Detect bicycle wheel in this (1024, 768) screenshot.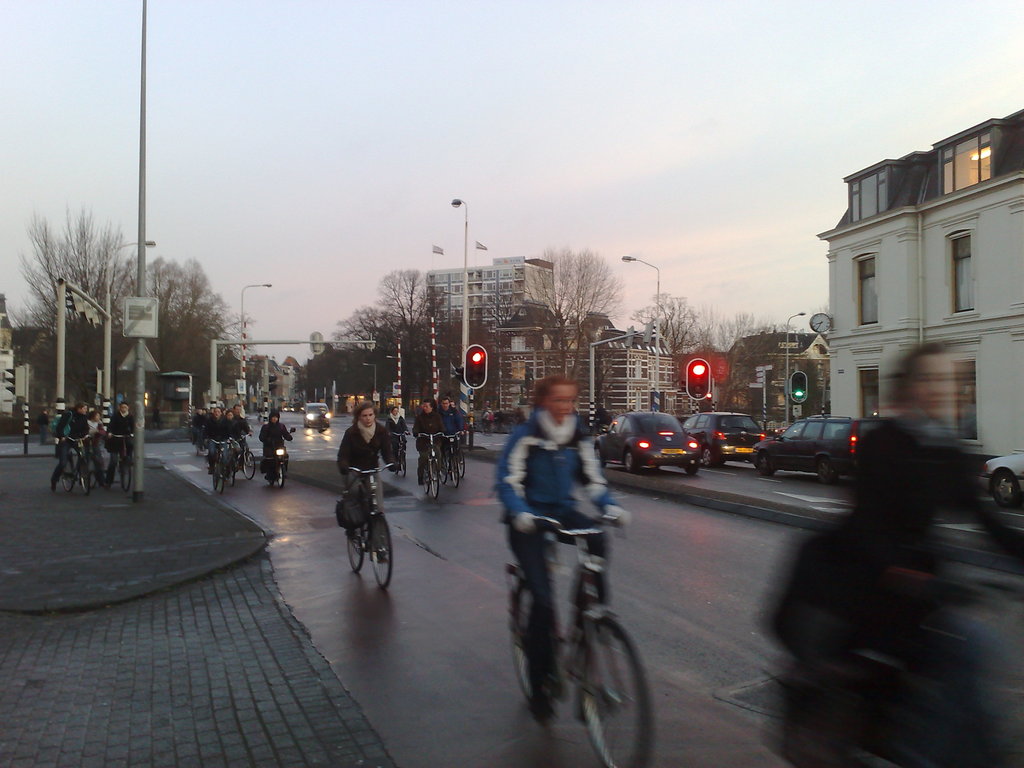
Detection: BBox(400, 447, 408, 478).
